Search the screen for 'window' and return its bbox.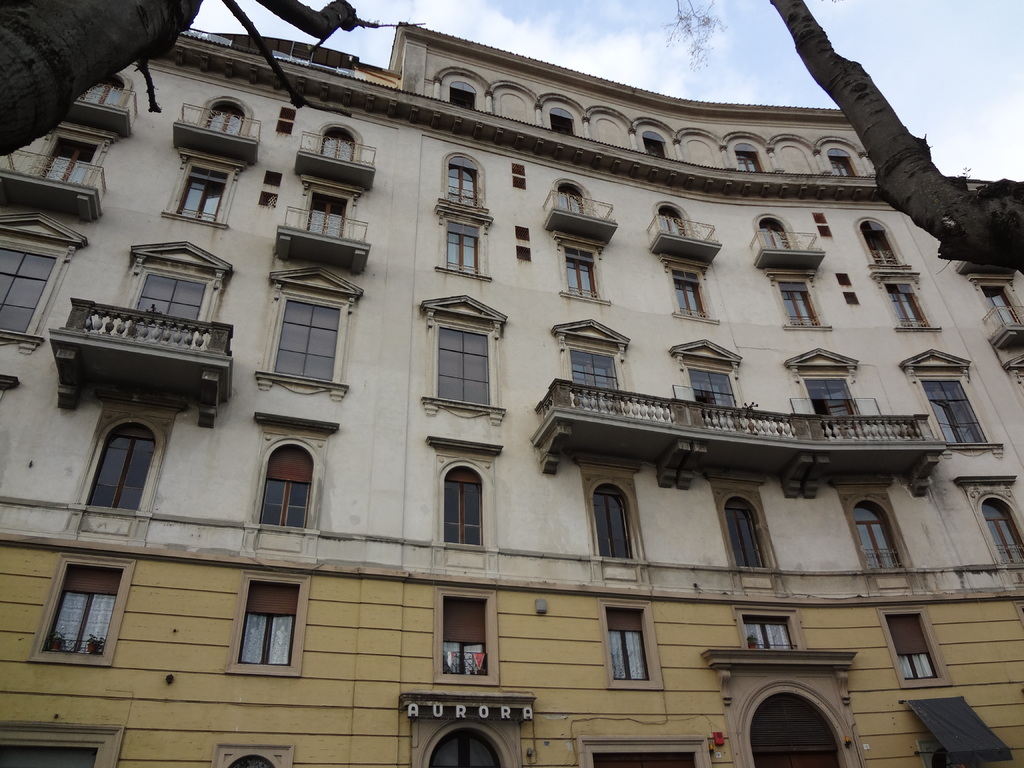
Found: 427, 439, 505, 564.
